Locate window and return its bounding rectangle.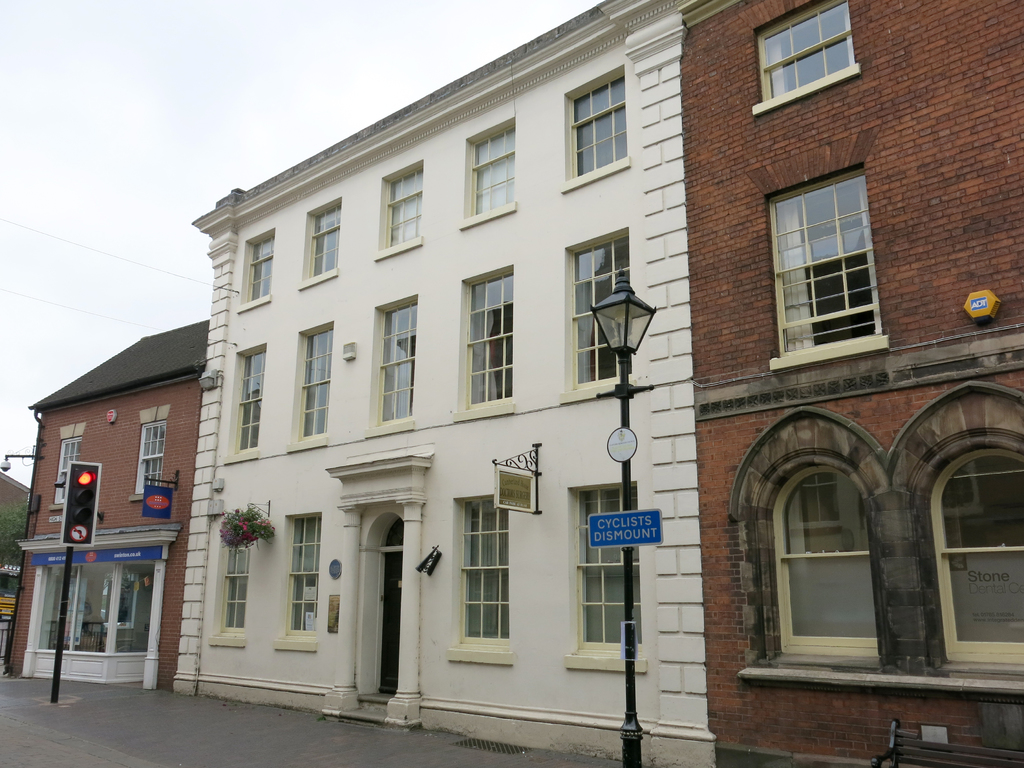
[131,402,172,501].
